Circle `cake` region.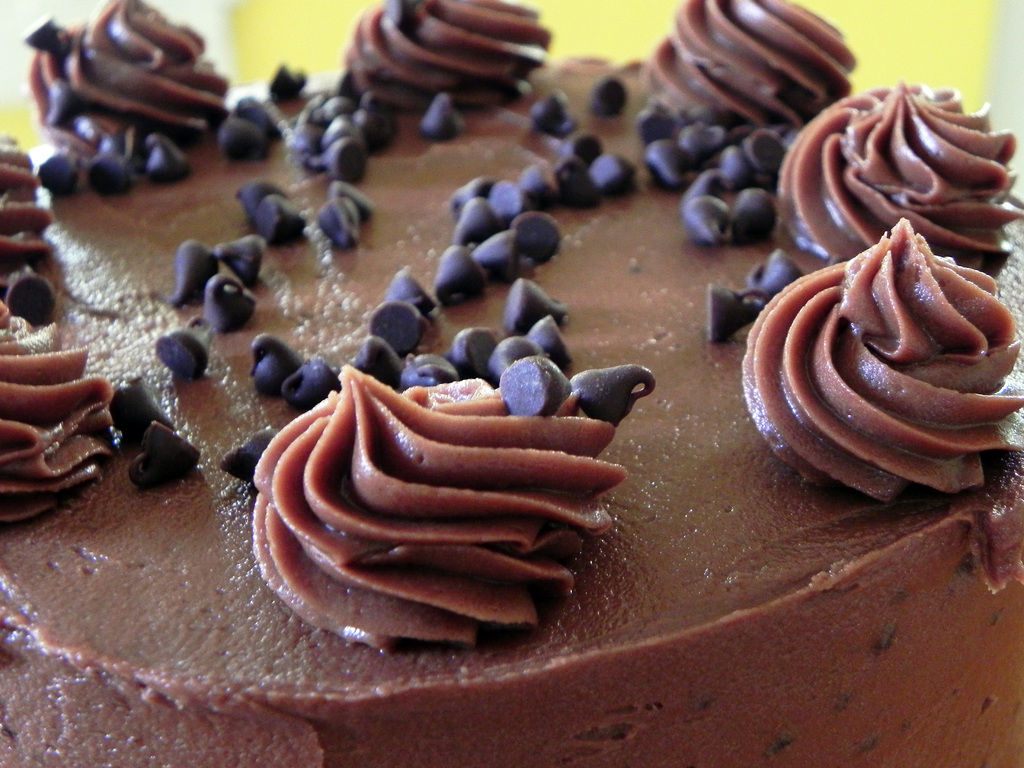
Region: (0,0,1023,767).
